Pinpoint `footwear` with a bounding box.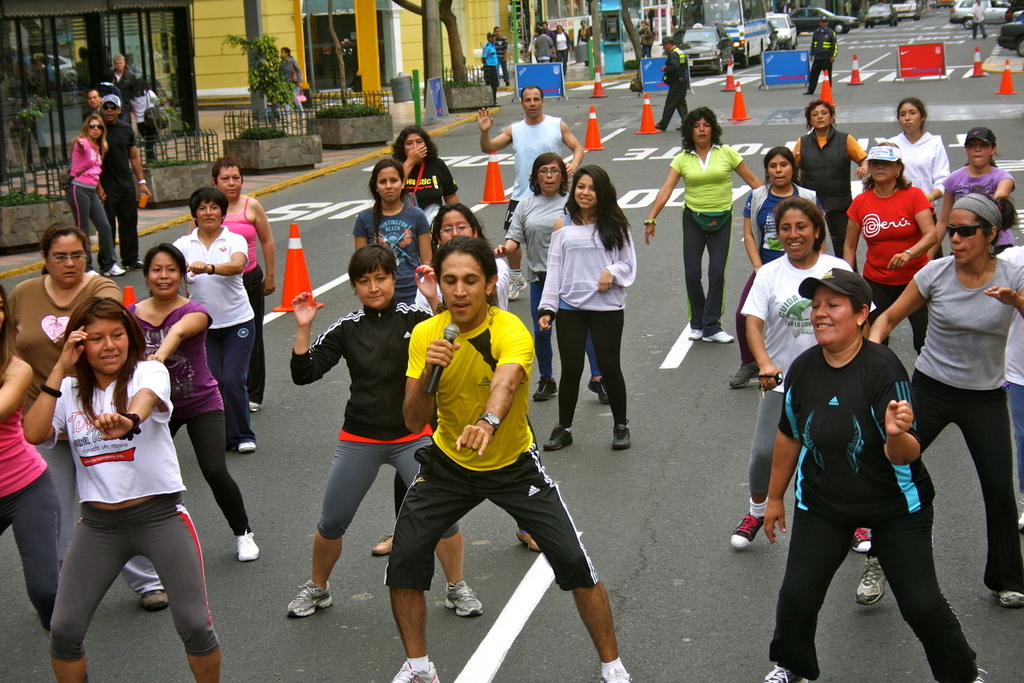
233, 528, 261, 565.
